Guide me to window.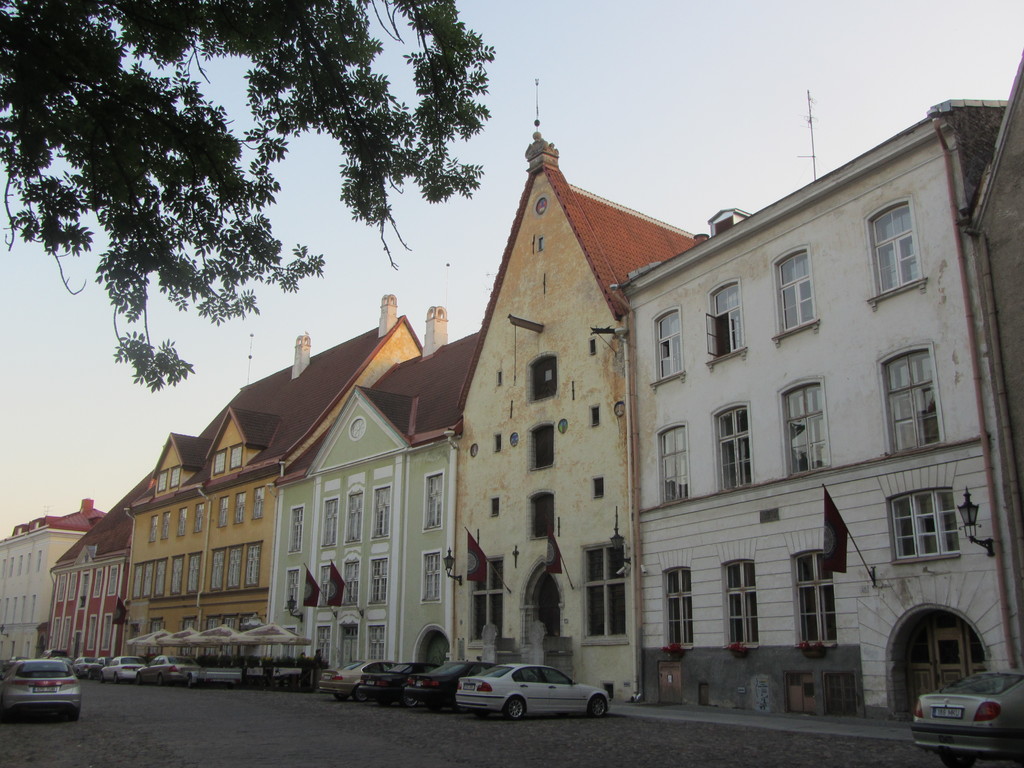
Guidance: box(180, 616, 197, 656).
